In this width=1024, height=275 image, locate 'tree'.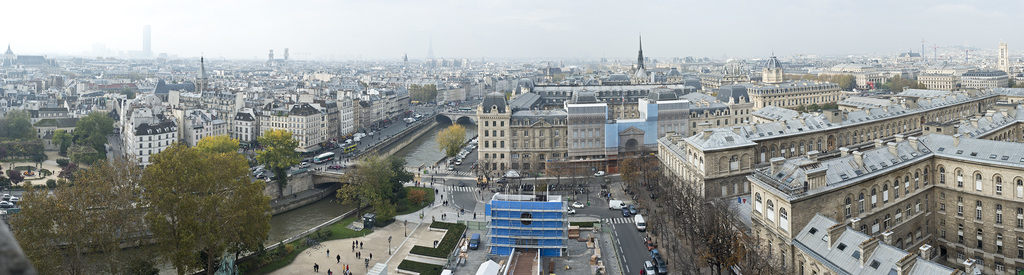
Bounding box: crop(584, 171, 593, 203).
